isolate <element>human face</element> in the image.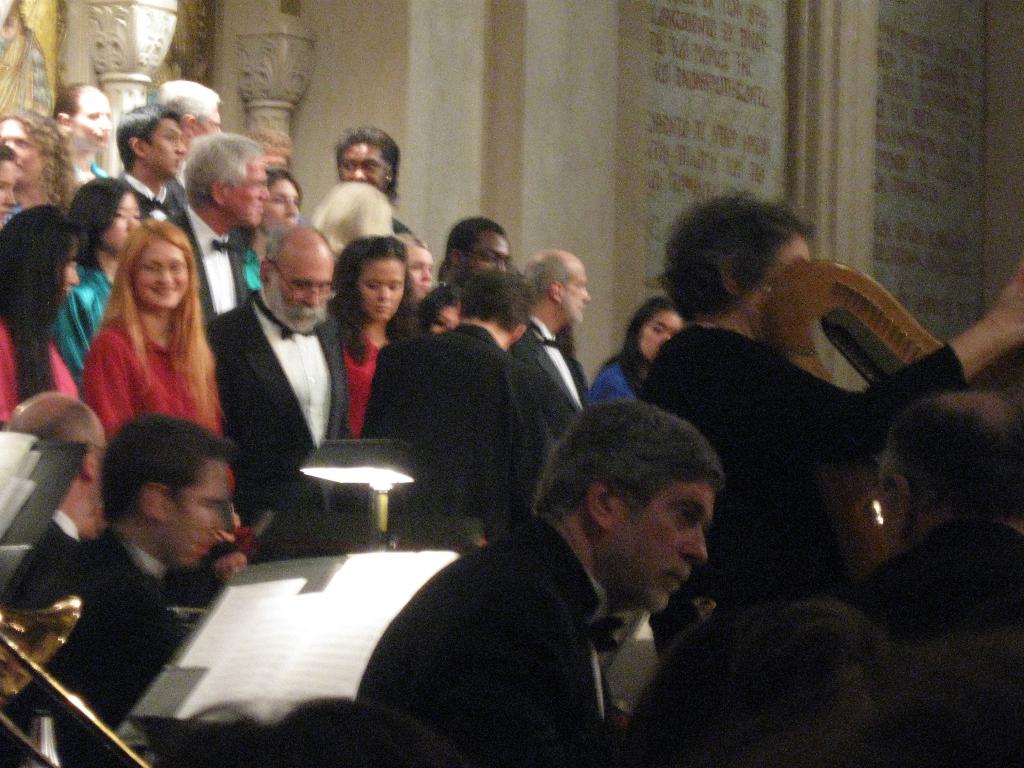
Isolated region: bbox=(275, 246, 330, 326).
